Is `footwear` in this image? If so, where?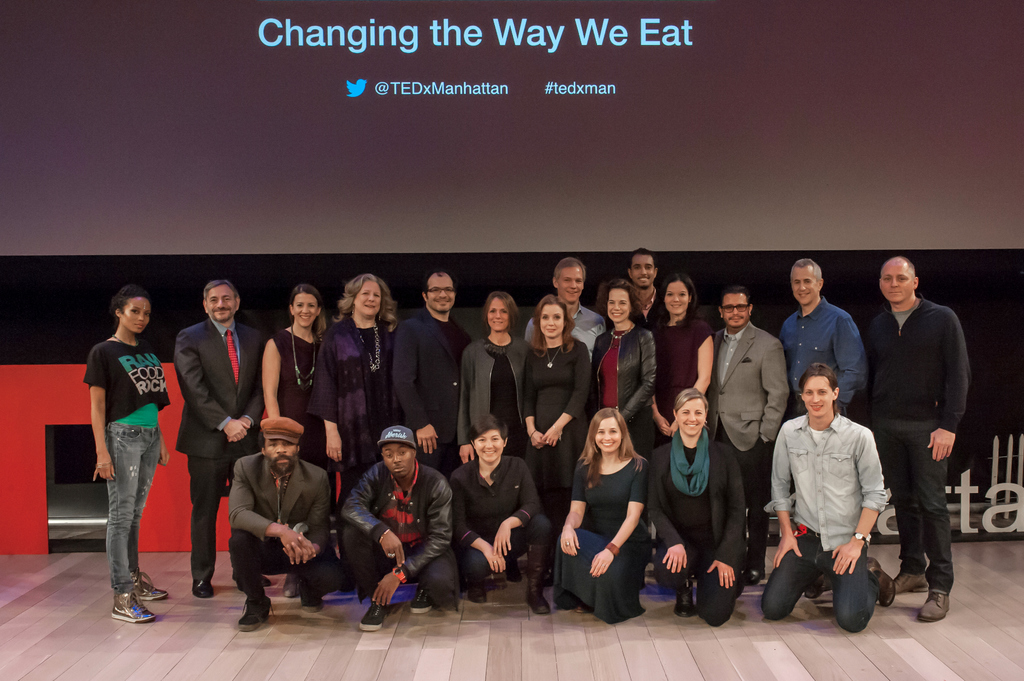
Yes, at <box>867,555,896,609</box>.
